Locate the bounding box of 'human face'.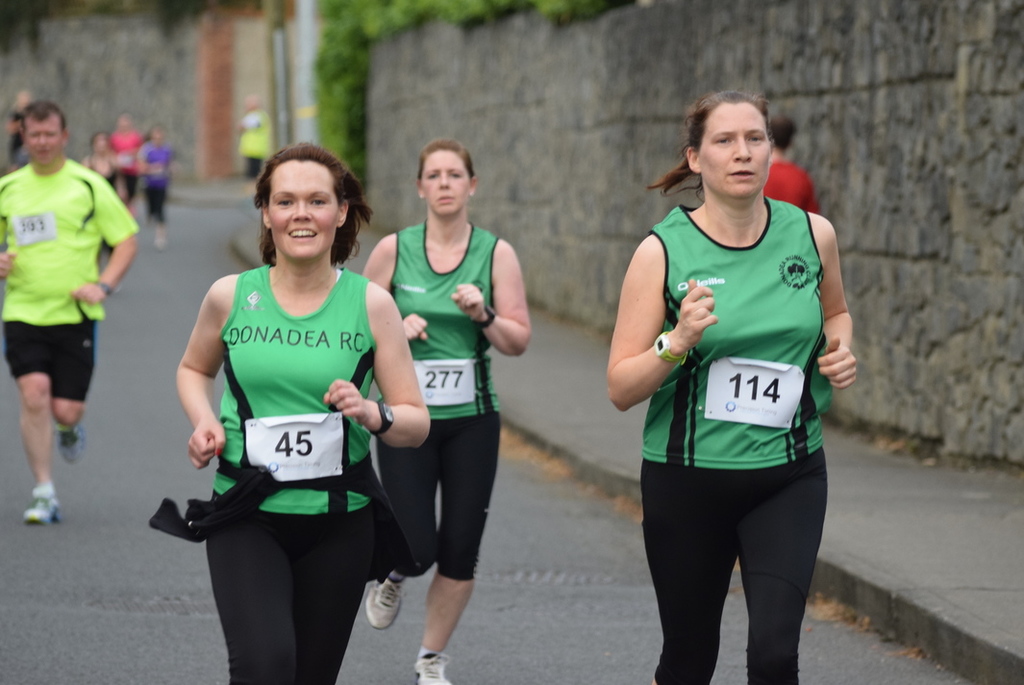
Bounding box: [x1=25, y1=115, x2=63, y2=165].
